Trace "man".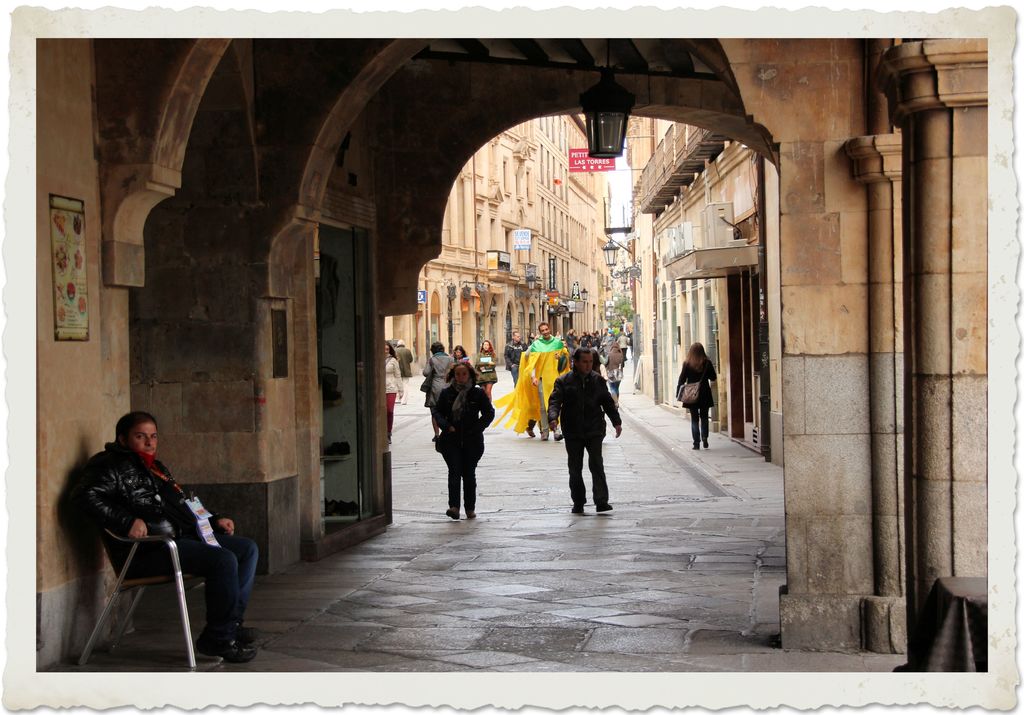
Traced to <bbox>525, 324, 572, 443</bbox>.
